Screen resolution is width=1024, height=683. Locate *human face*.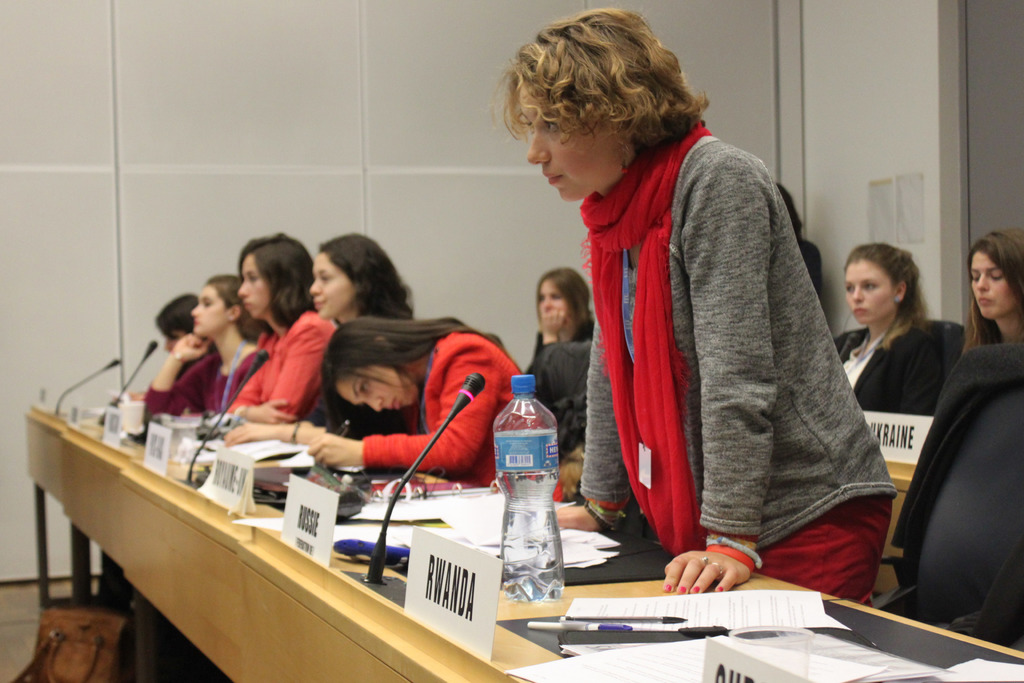
[x1=516, y1=88, x2=611, y2=202].
